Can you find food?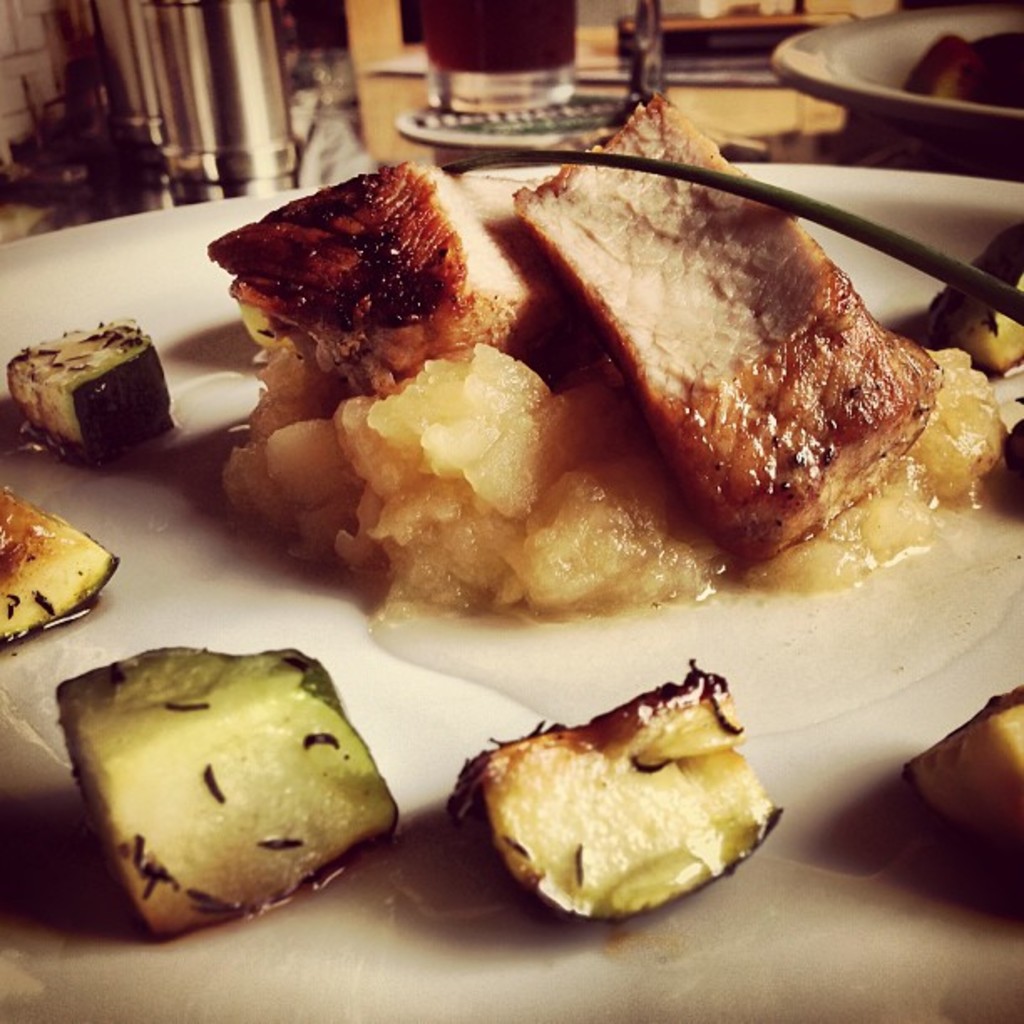
Yes, bounding box: [left=202, top=144, right=977, bottom=649].
